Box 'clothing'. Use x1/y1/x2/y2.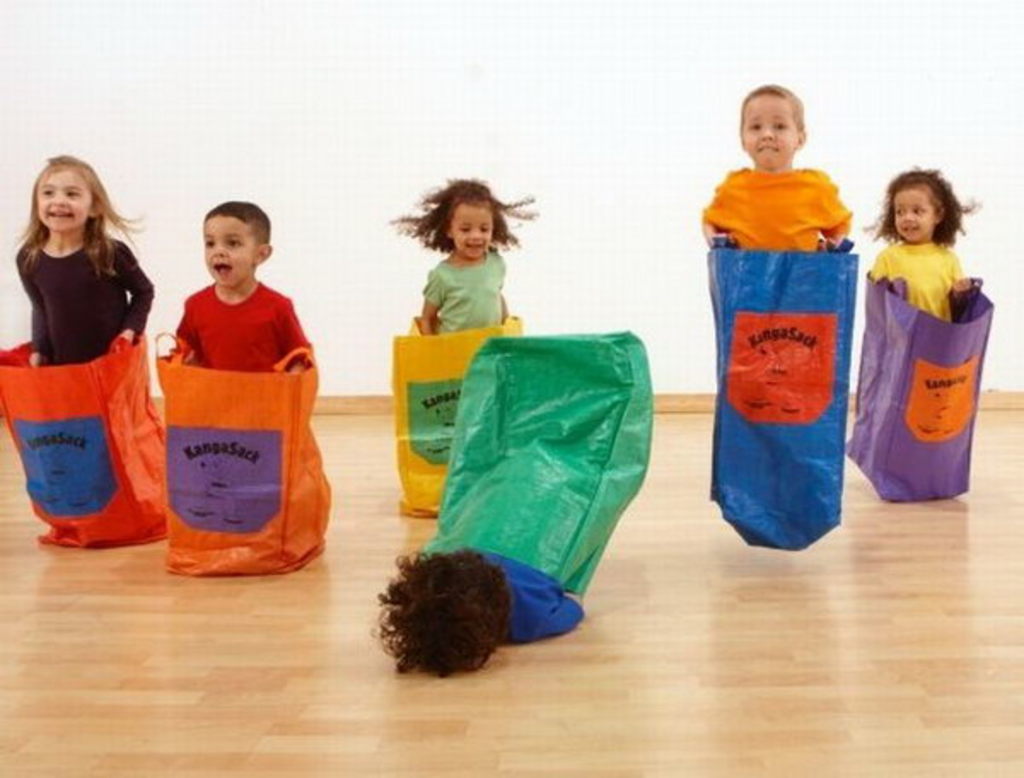
15/235/155/363.
